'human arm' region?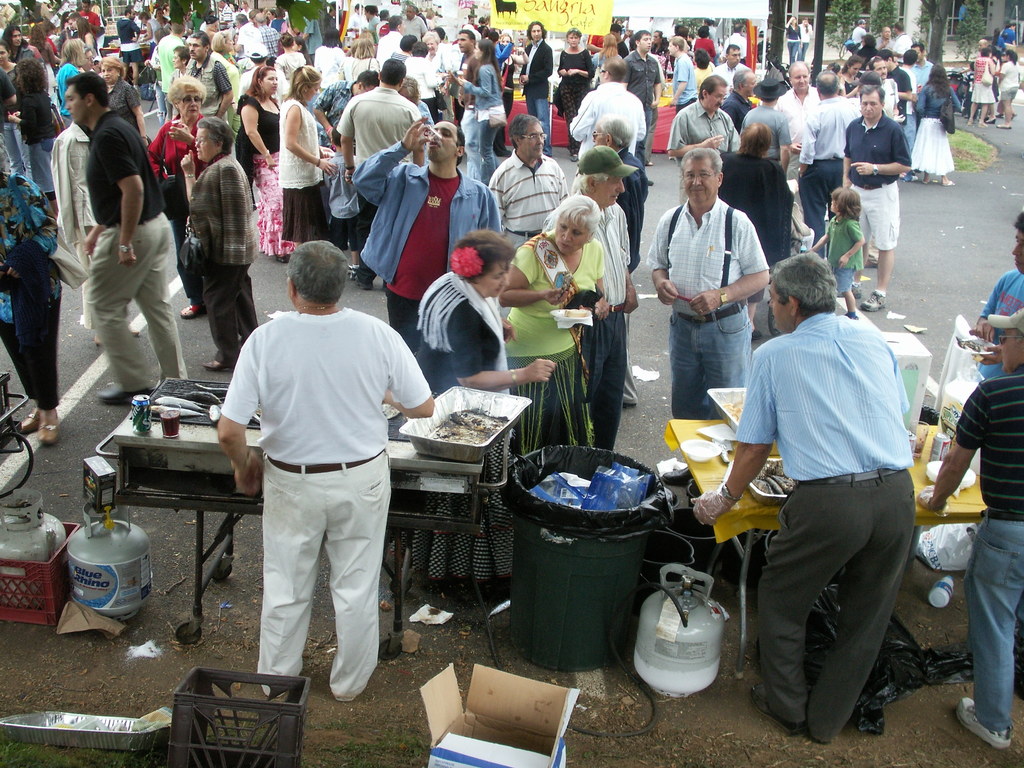
{"left": 673, "top": 119, "right": 726, "bottom": 155}
